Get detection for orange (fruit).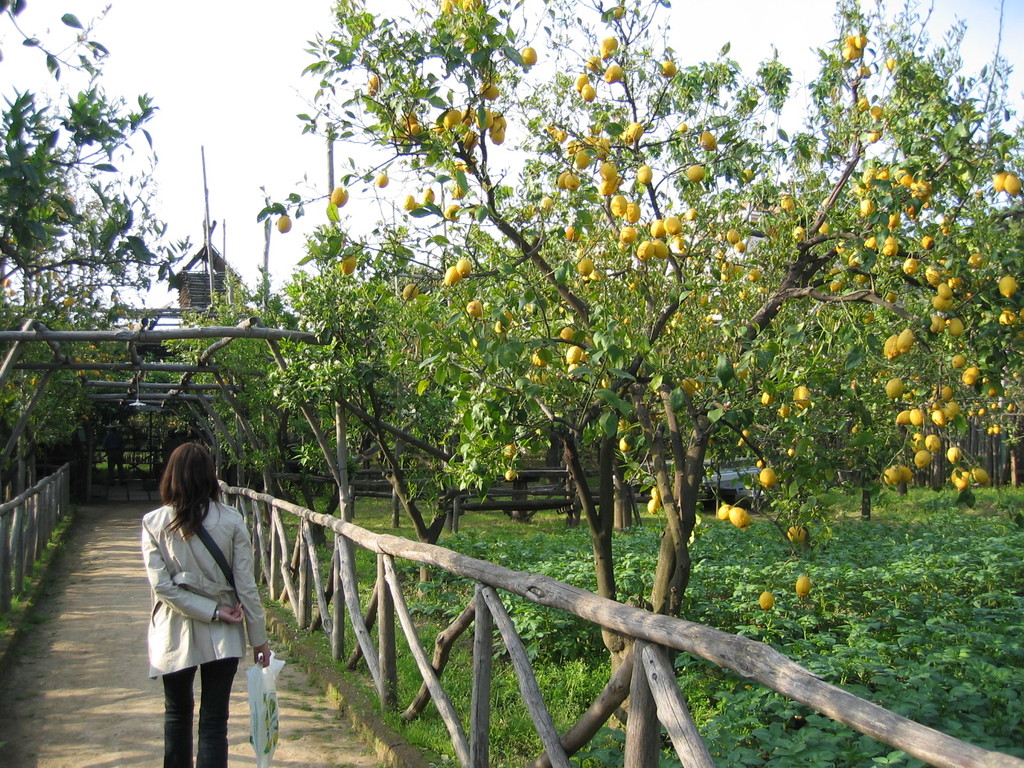
Detection: 447 109 468 136.
